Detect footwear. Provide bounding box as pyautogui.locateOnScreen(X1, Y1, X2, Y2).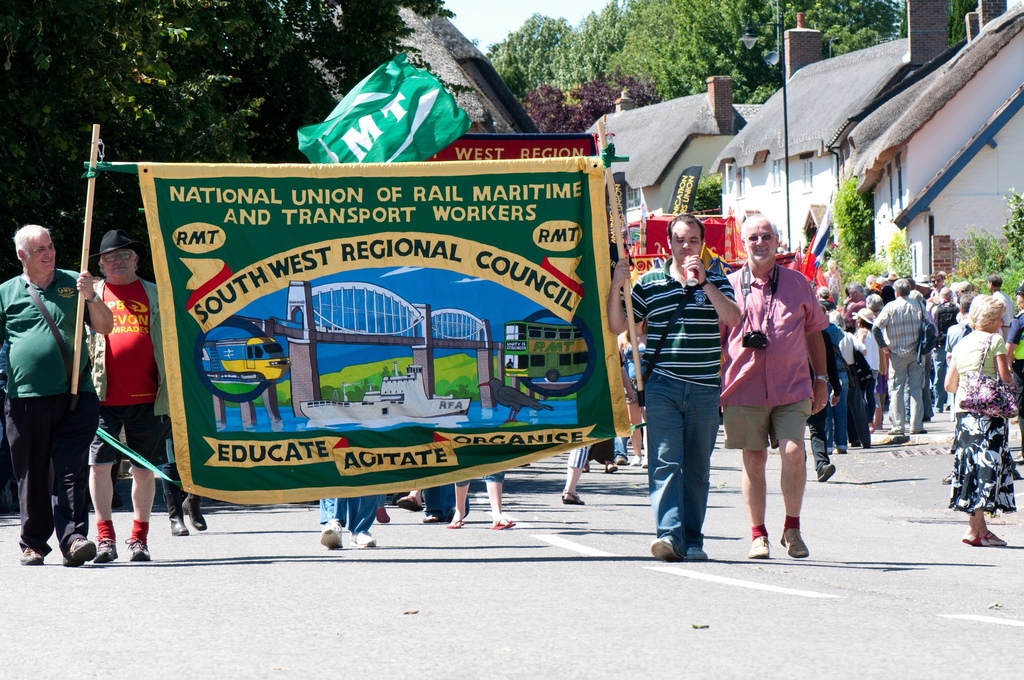
pyautogui.locateOnScreen(39, 510, 104, 572).
